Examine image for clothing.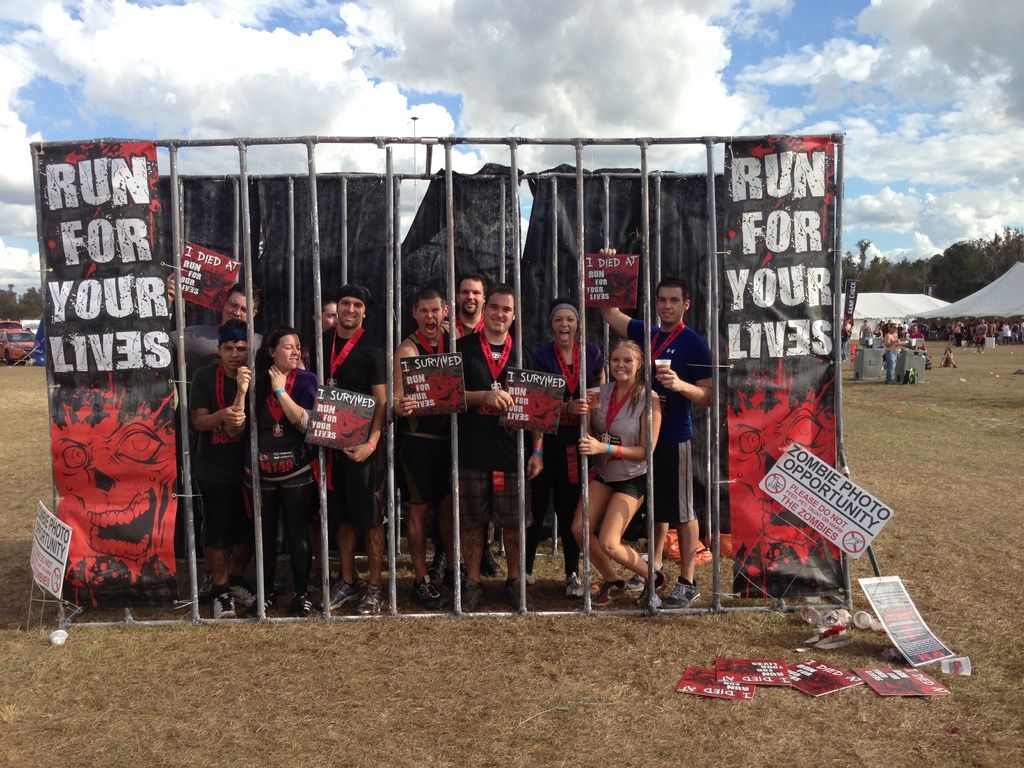
Examination result: rect(195, 312, 714, 554).
